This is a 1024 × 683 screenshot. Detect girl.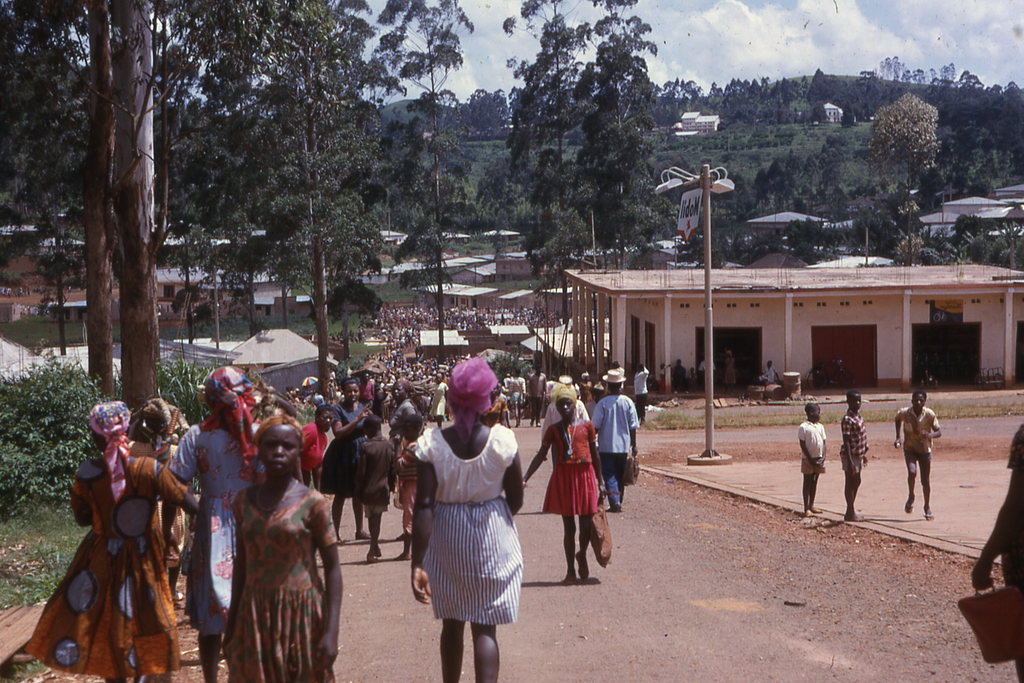
(522,384,607,583).
